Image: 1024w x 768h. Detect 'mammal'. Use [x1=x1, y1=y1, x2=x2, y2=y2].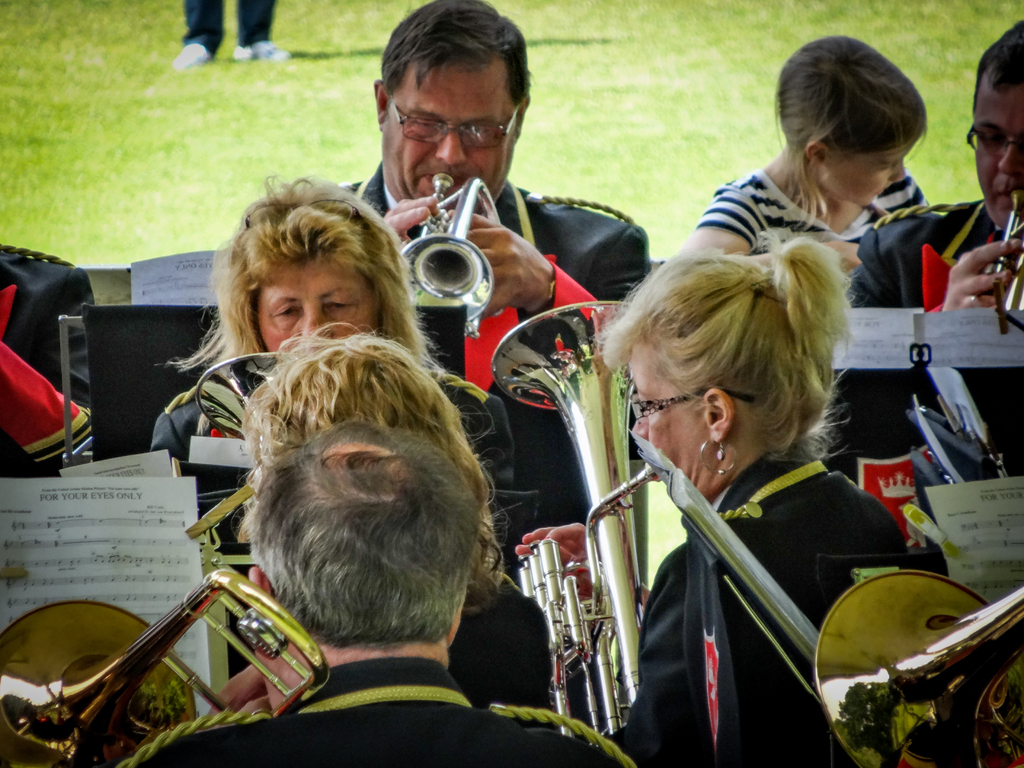
[x1=572, y1=232, x2=927, y2=754].
